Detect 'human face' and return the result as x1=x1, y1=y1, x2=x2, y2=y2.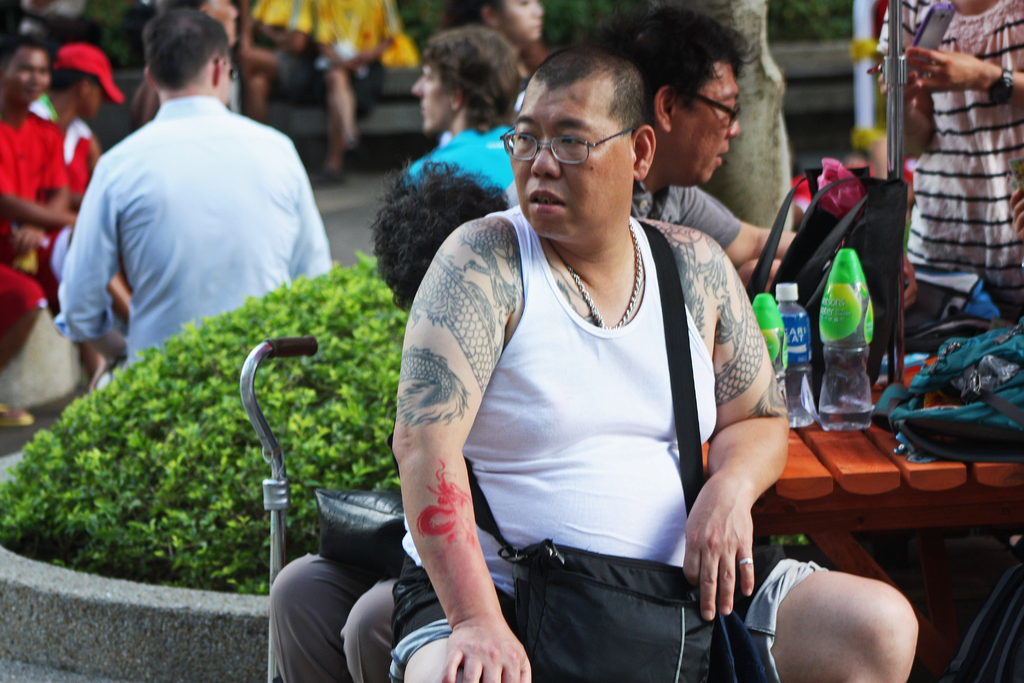
x1=509, y1=82, x2=632, y2=233.
